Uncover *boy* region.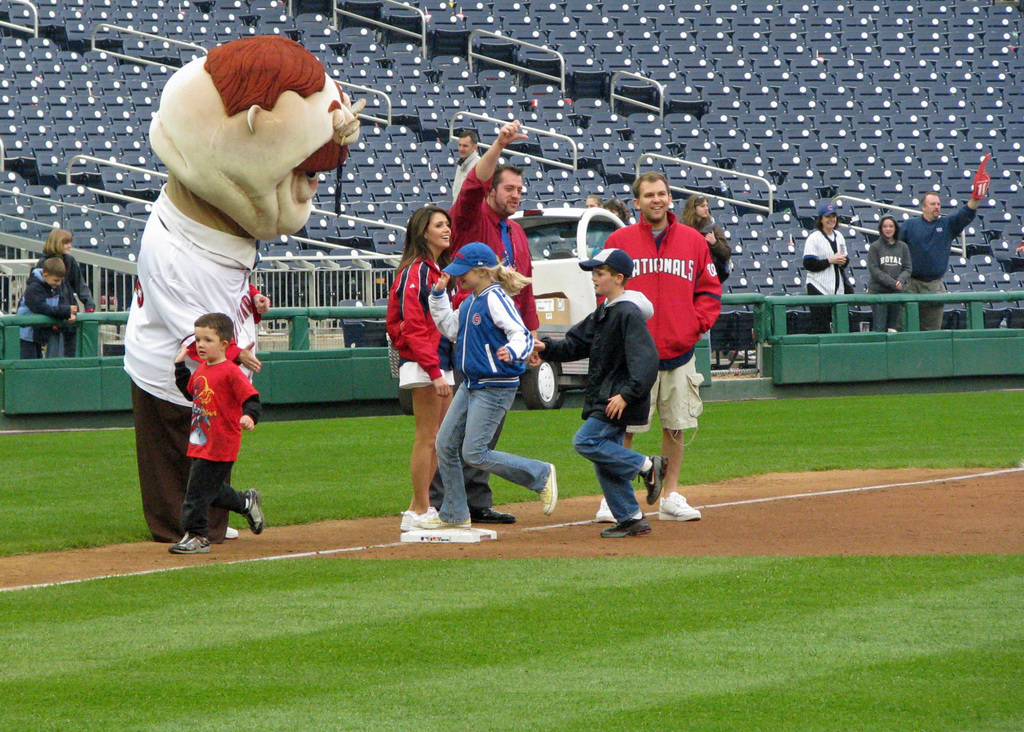
Uncovered: box=[530, 226, 683, 557].
